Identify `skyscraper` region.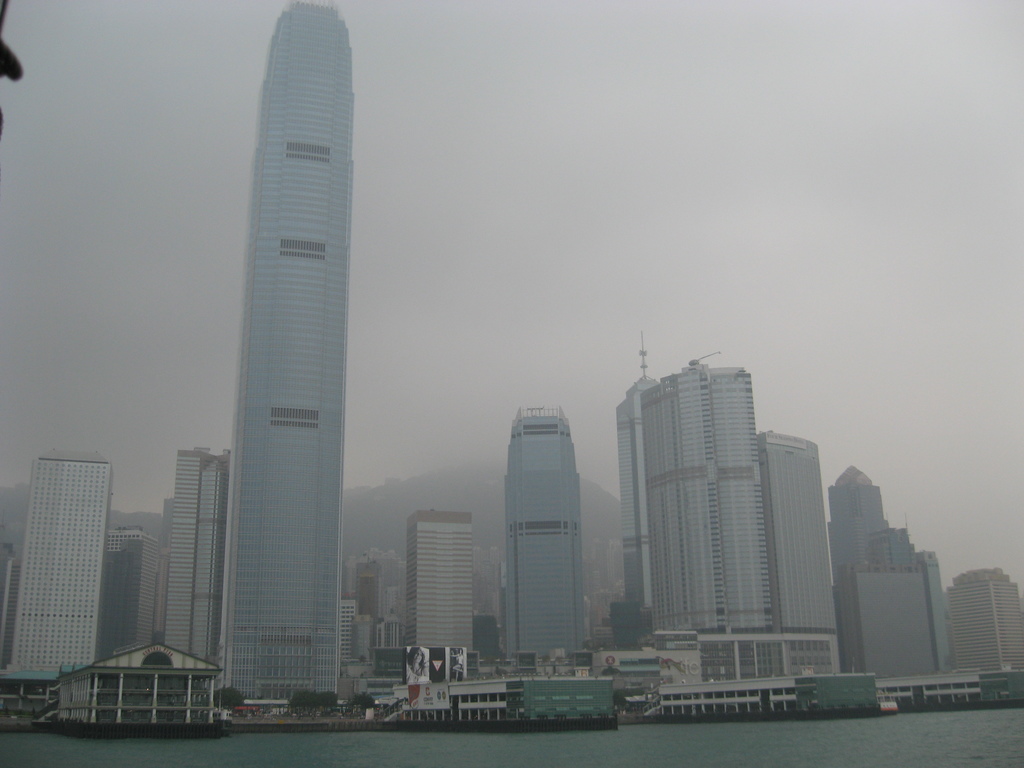
Region: {"x1": 764, "y1": 426, "x2": 835, "y2": 639}.
